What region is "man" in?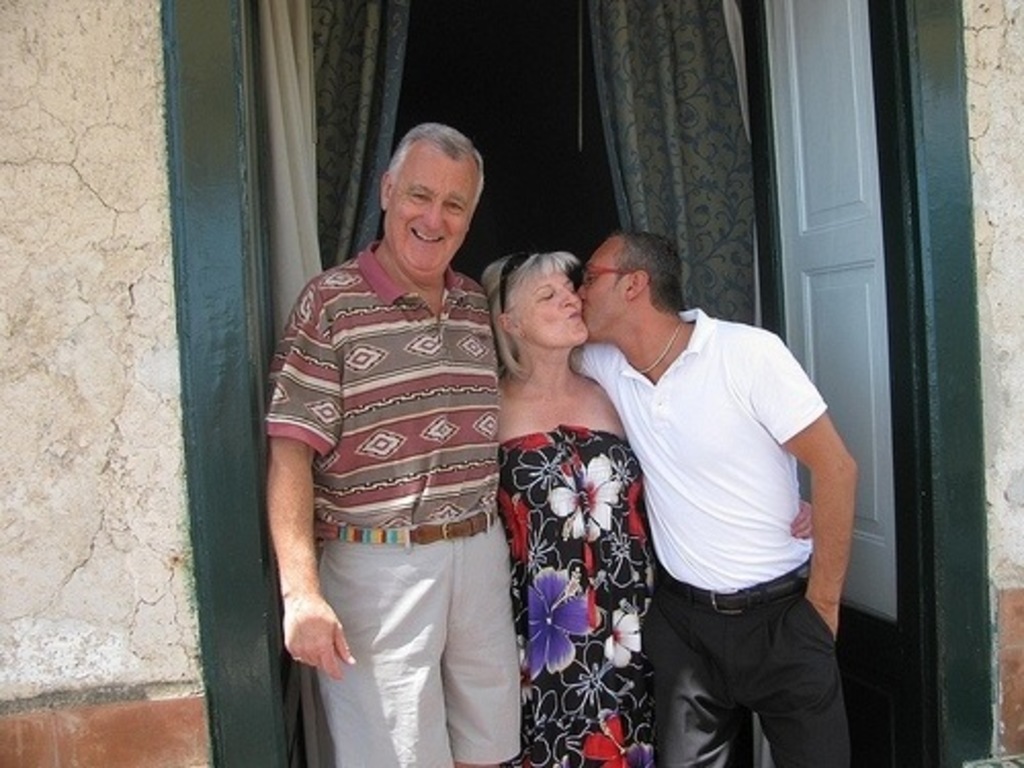
pyautogui.locateOnScreen(254, 121, 539, 766).
